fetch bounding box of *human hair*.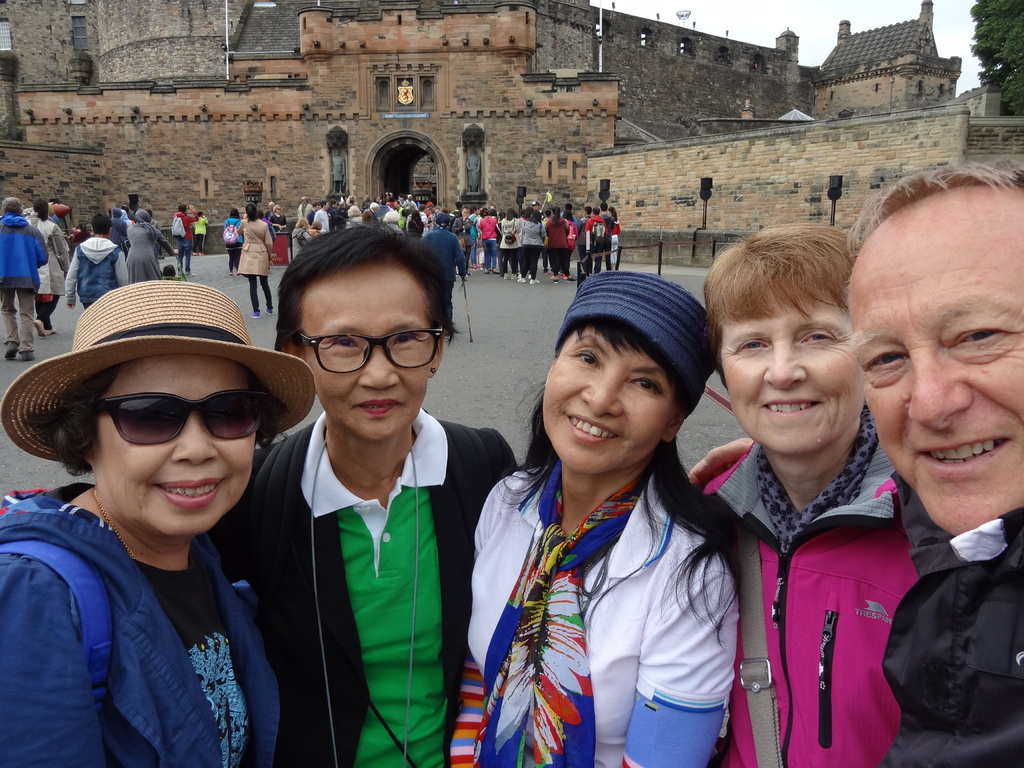
Bbox: bbox(273, 224, 466, 353).
